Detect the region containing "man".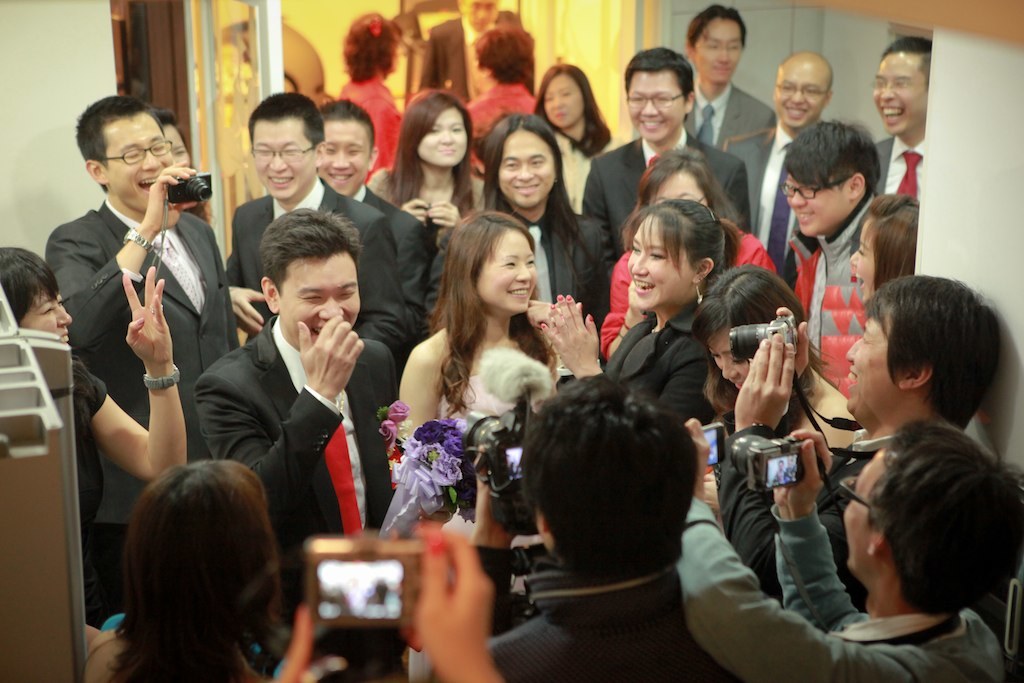
(44, 99, 237, 533).
